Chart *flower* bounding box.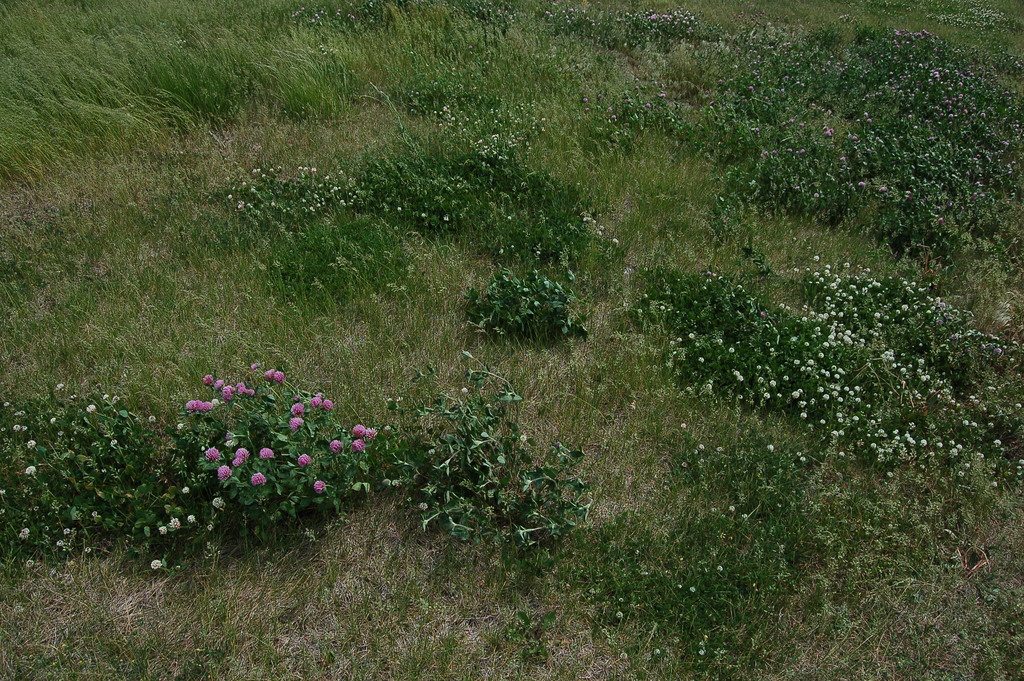
Charted: {"left": 205, "top": 397, "right": 214, "bottom": 414}.
